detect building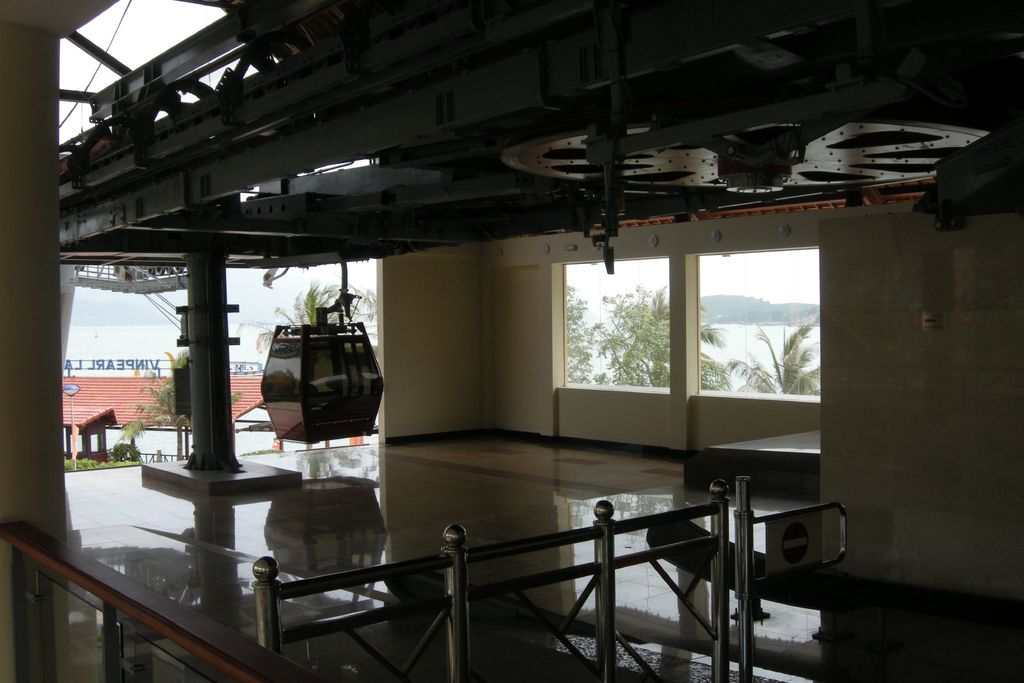
detection(0, 0, 1023, 682)
